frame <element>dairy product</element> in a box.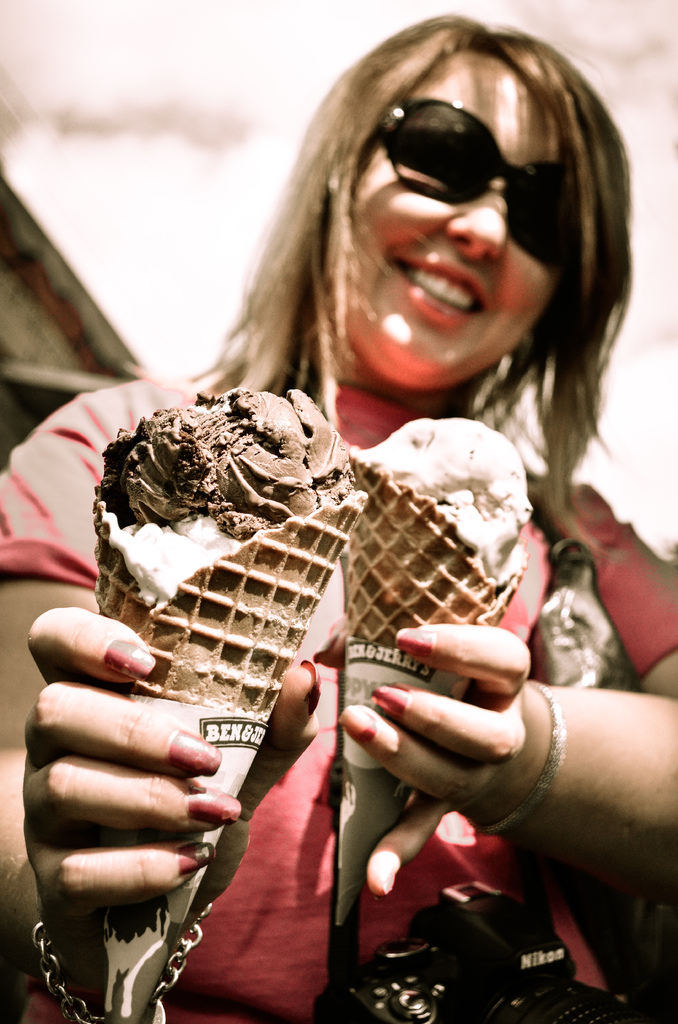
pyautogui.locateOnScreen(97, 388, 364, 713).
